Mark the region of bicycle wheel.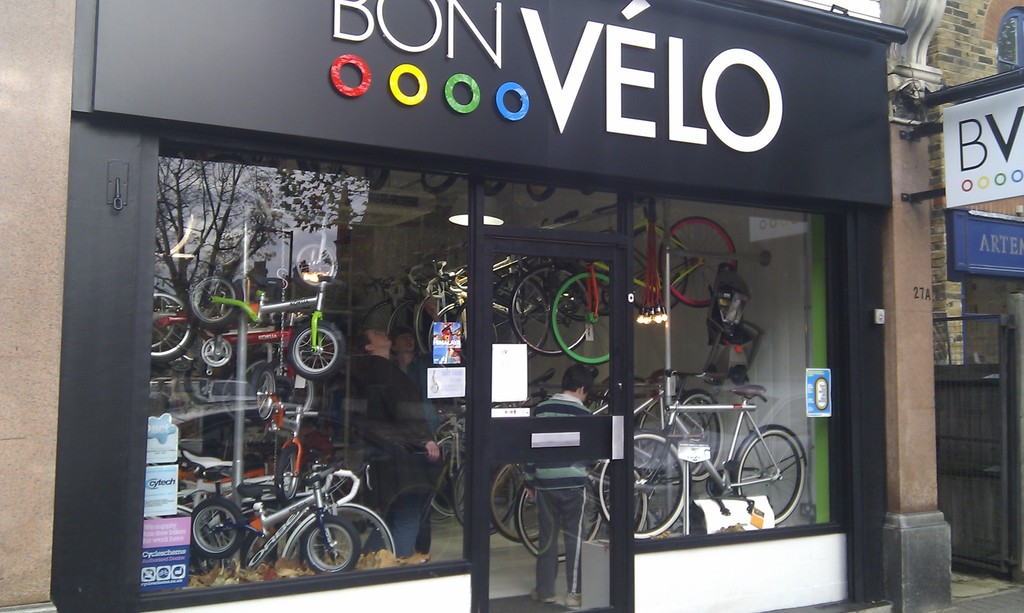
Region: {"x1": 189, "y1": 492, "x2": 246, "y2": 561}.
